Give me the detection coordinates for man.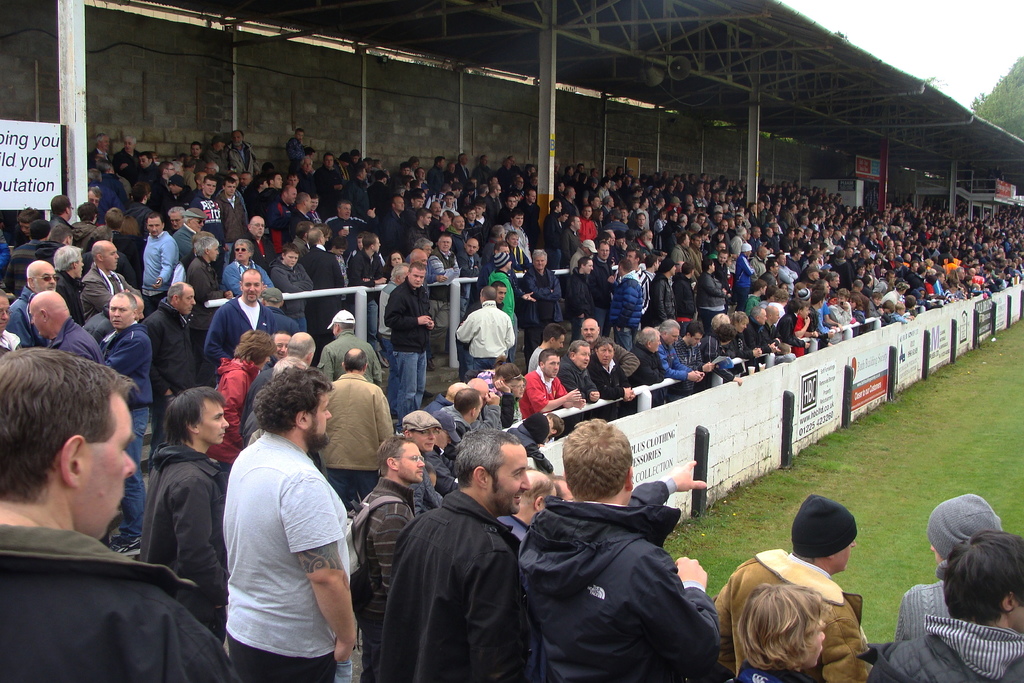
349,433,419,682.
